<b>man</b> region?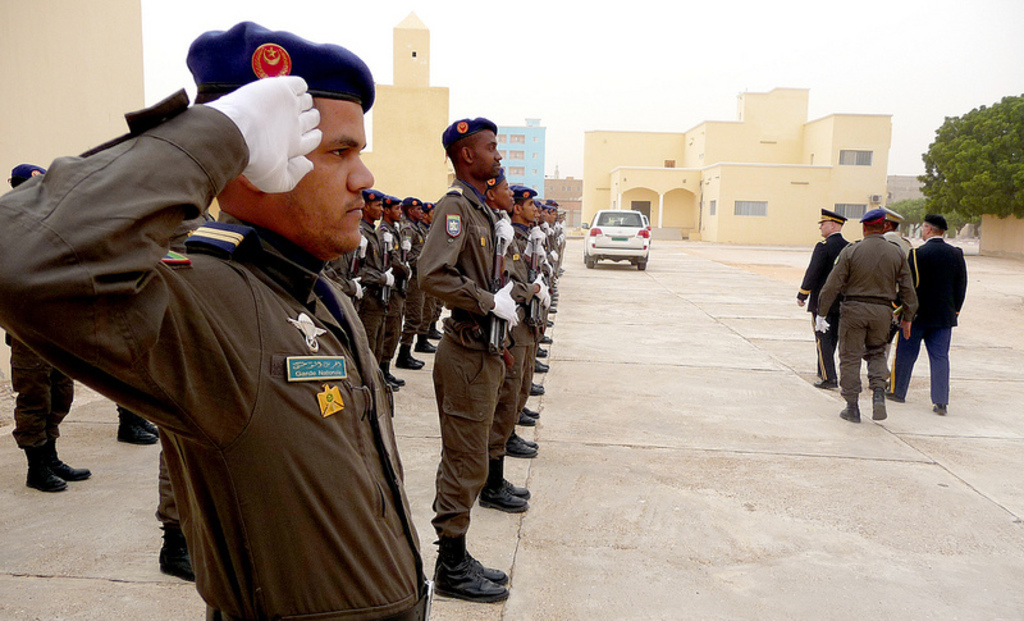
region(0, 157, 93, 488)
